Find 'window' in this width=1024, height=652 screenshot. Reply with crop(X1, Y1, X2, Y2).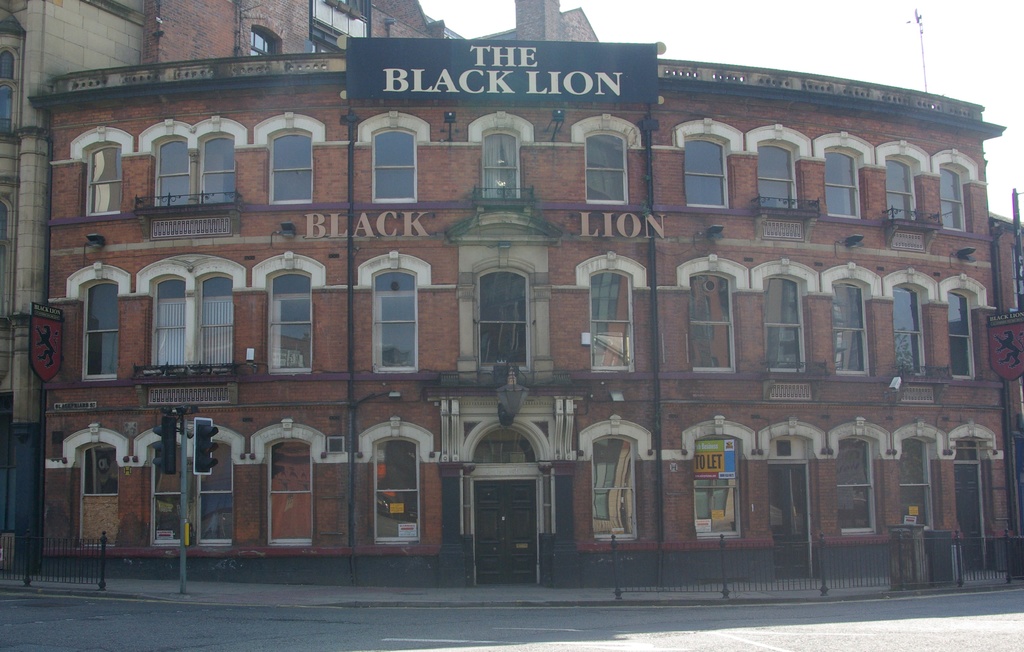
crop(356, 107, 434, 205).
